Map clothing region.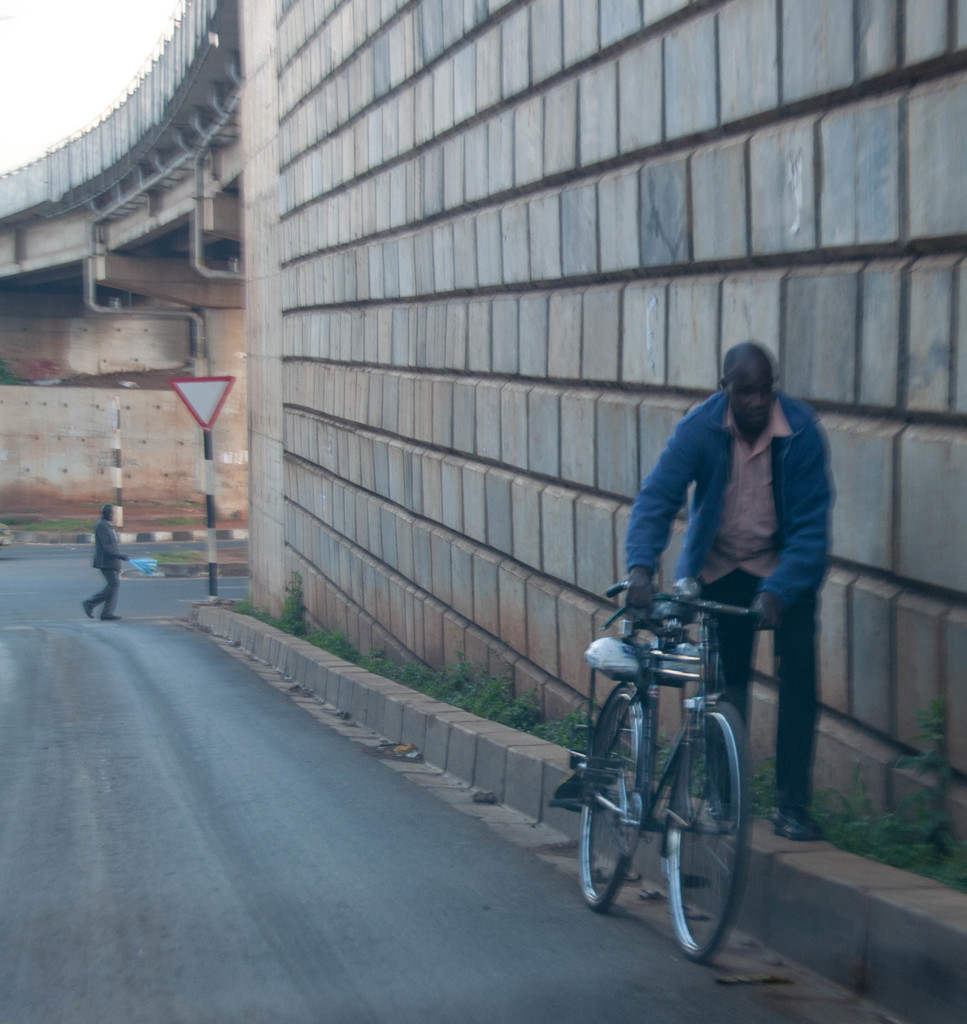
Mapped to bbox(81, 524, 123, 622).
